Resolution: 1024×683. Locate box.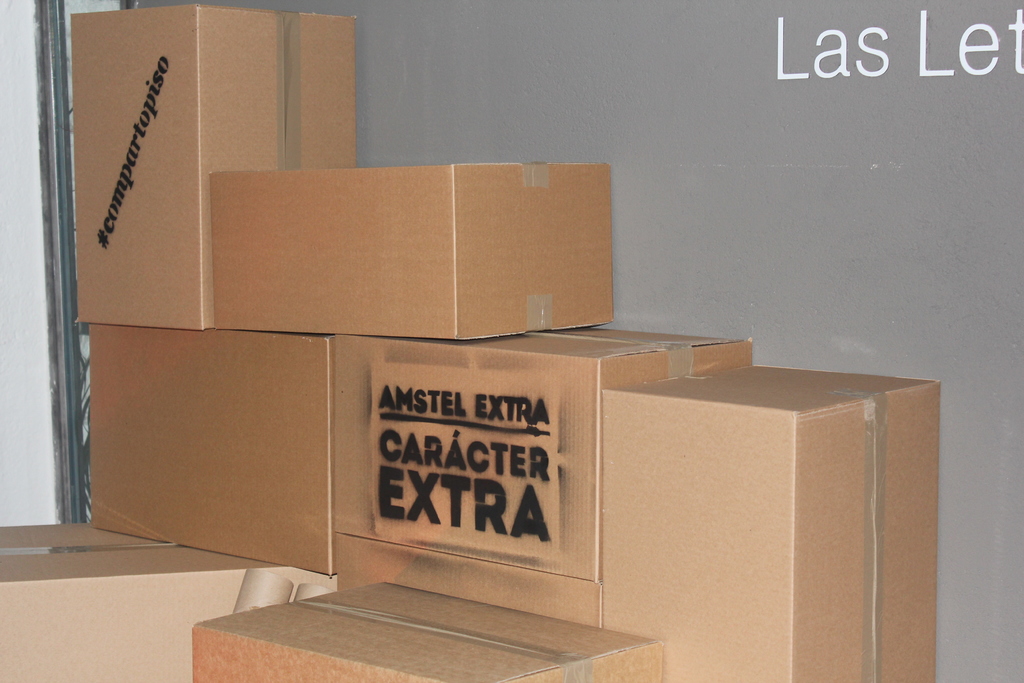
(left=598, top=365, right=939, bottom=682).
